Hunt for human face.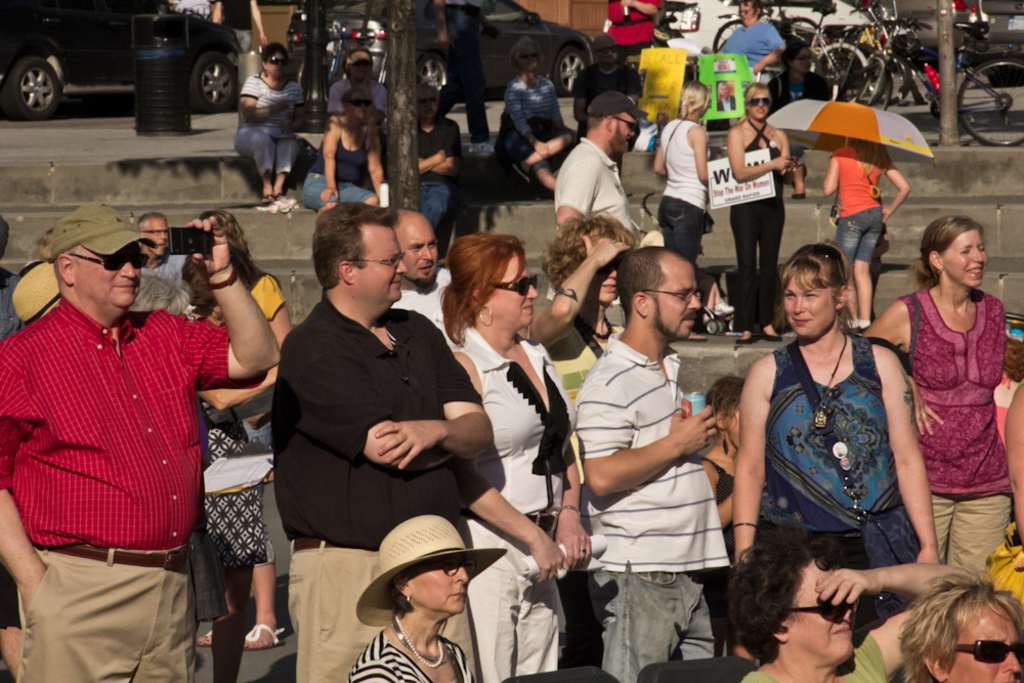
Hunted down at box(611, 110, 637, 155).
